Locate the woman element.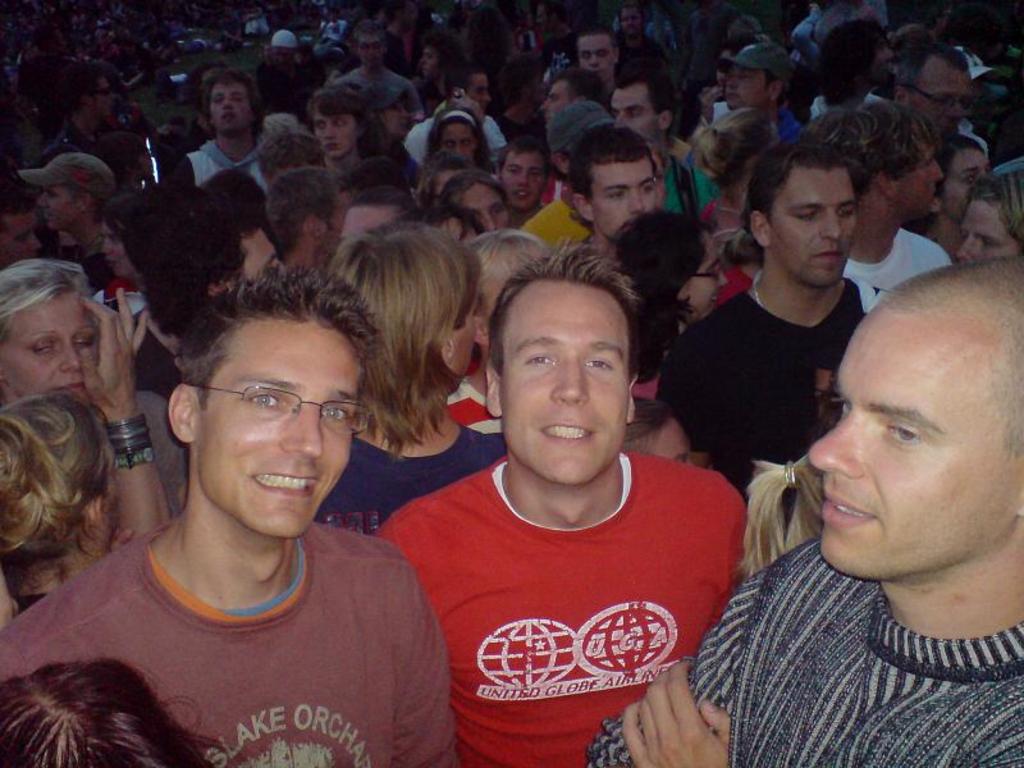
Element bbox: box=[0, 252, 193, 547].
